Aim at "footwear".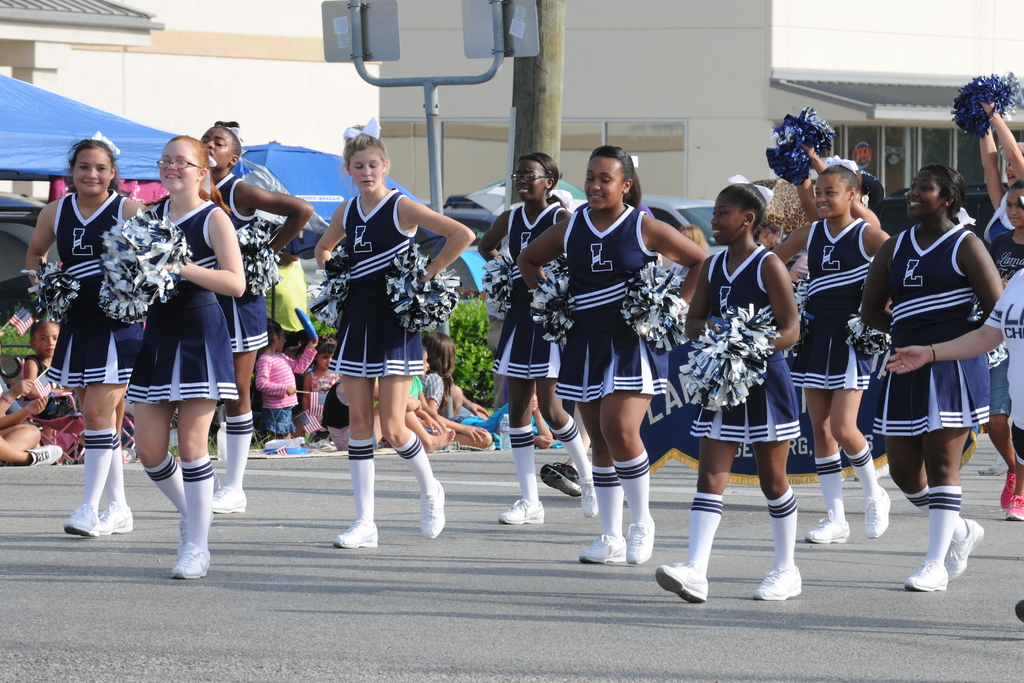
Aimed at {"left": 209, "top": 482, "right": 252, "bottom": 515}.
